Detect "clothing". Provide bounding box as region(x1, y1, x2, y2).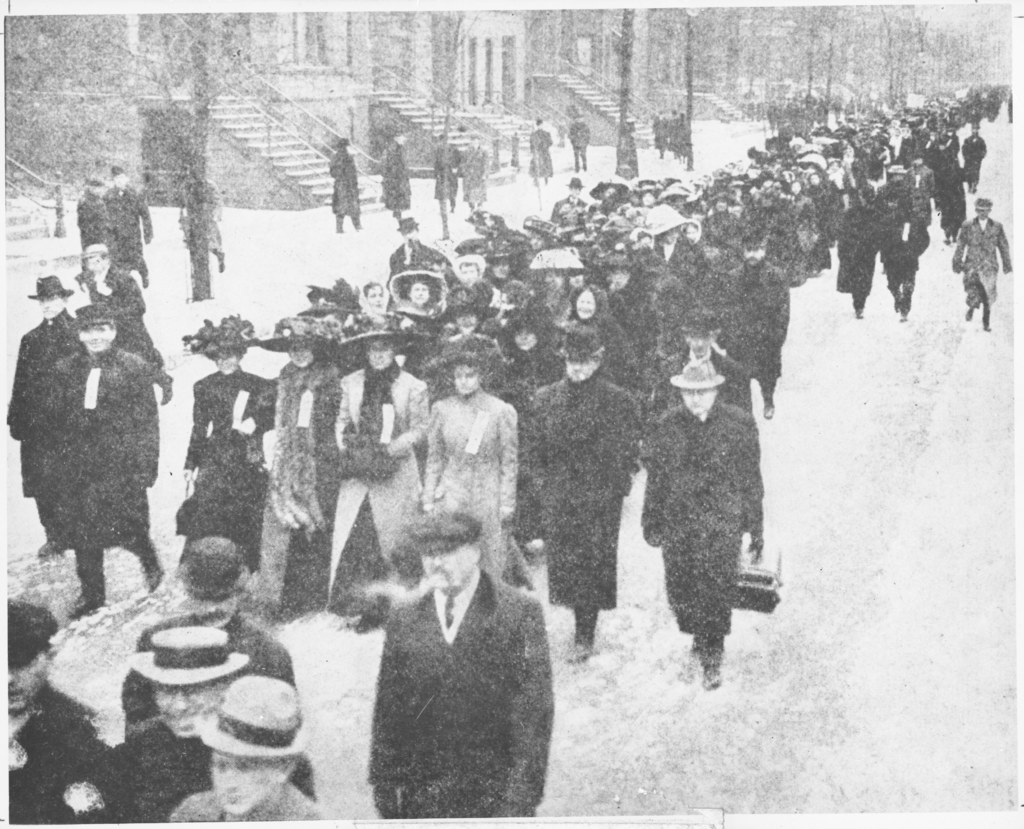
region(42, 345, 159, 551).
